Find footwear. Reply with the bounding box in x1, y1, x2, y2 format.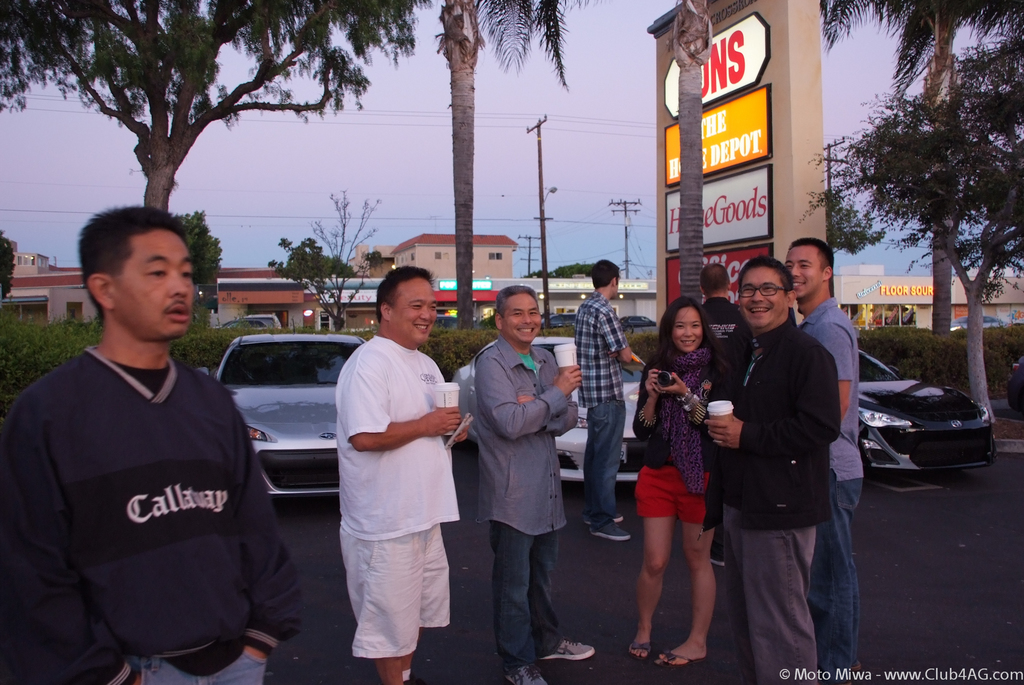
499, 660, 545, 684.
